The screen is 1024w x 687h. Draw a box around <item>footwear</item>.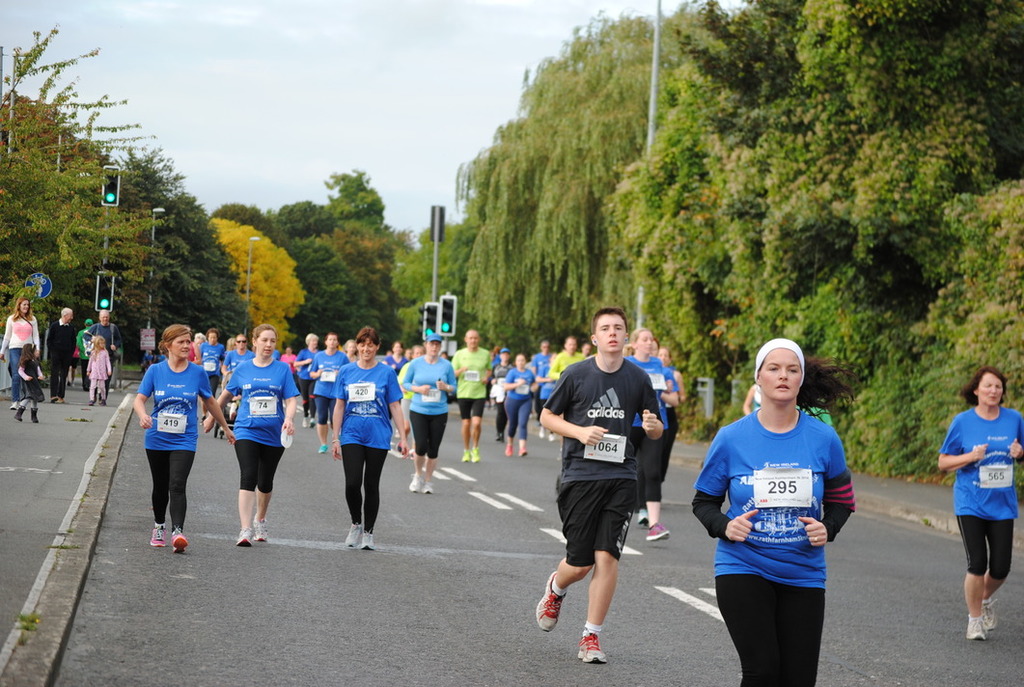
576/633/607/666.
